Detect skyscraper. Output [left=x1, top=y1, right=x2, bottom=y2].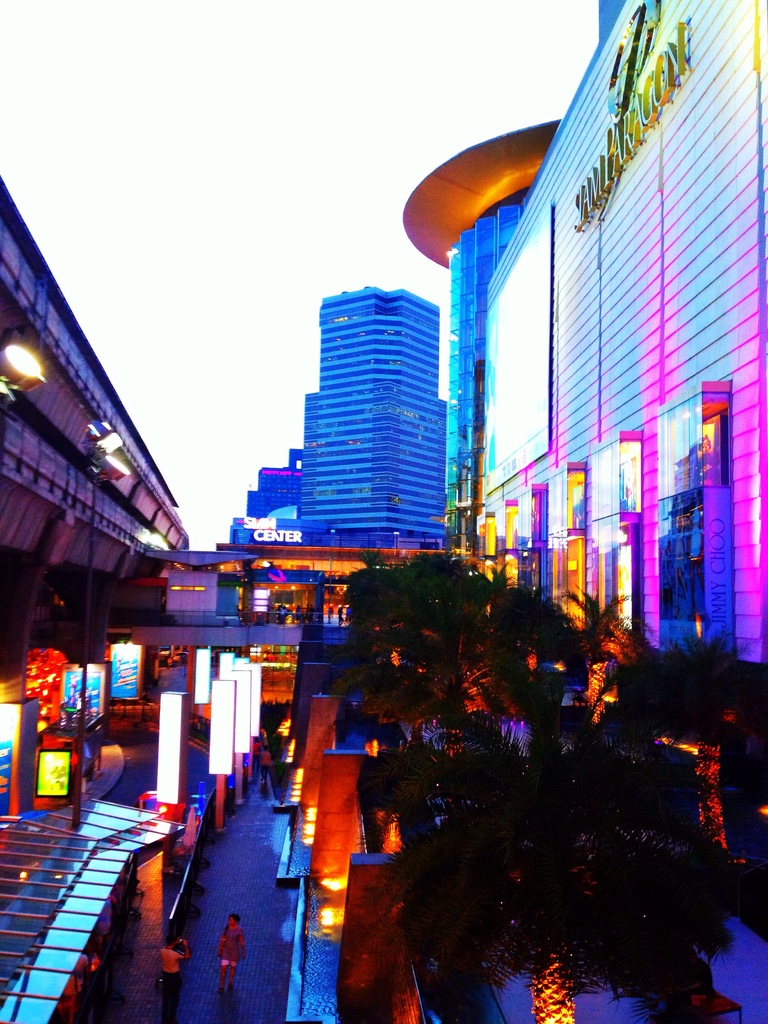
[left=270, top=190, right=502, bottom=572].
